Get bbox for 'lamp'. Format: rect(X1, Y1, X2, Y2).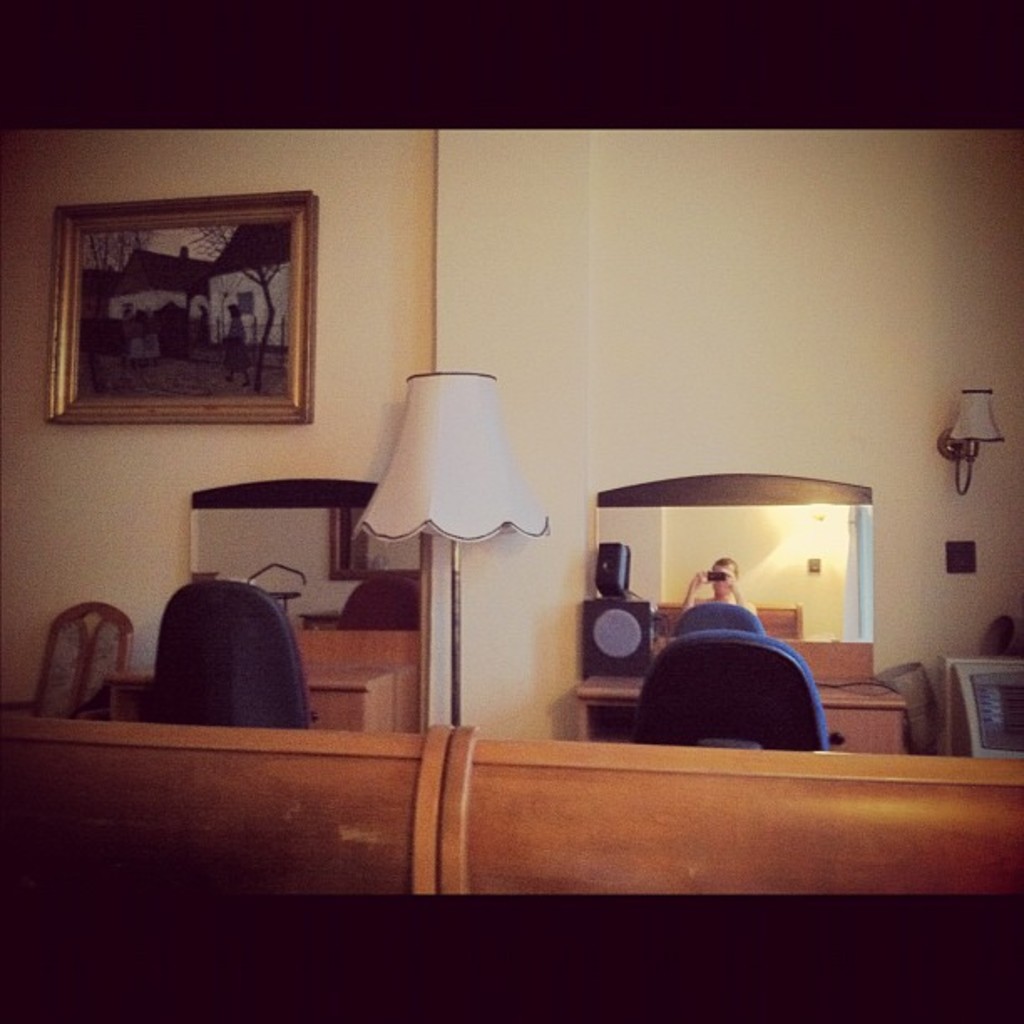
rect(937, 390, 1007, 497).
